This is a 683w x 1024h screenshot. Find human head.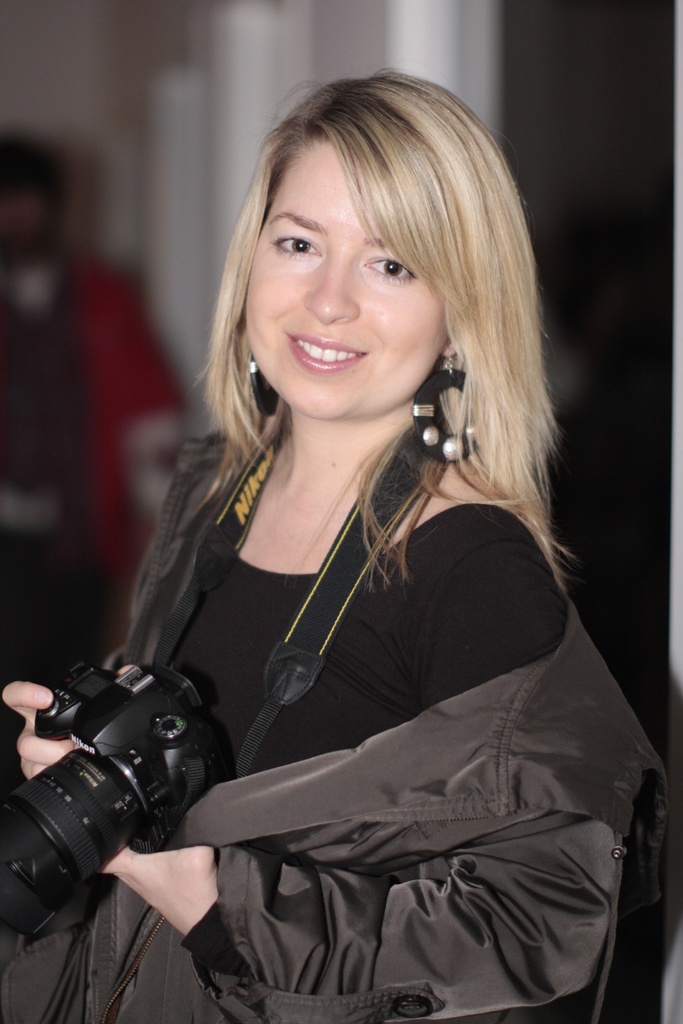
Bounding box: [x1=215, y1=76, x2=525, y2=427].
